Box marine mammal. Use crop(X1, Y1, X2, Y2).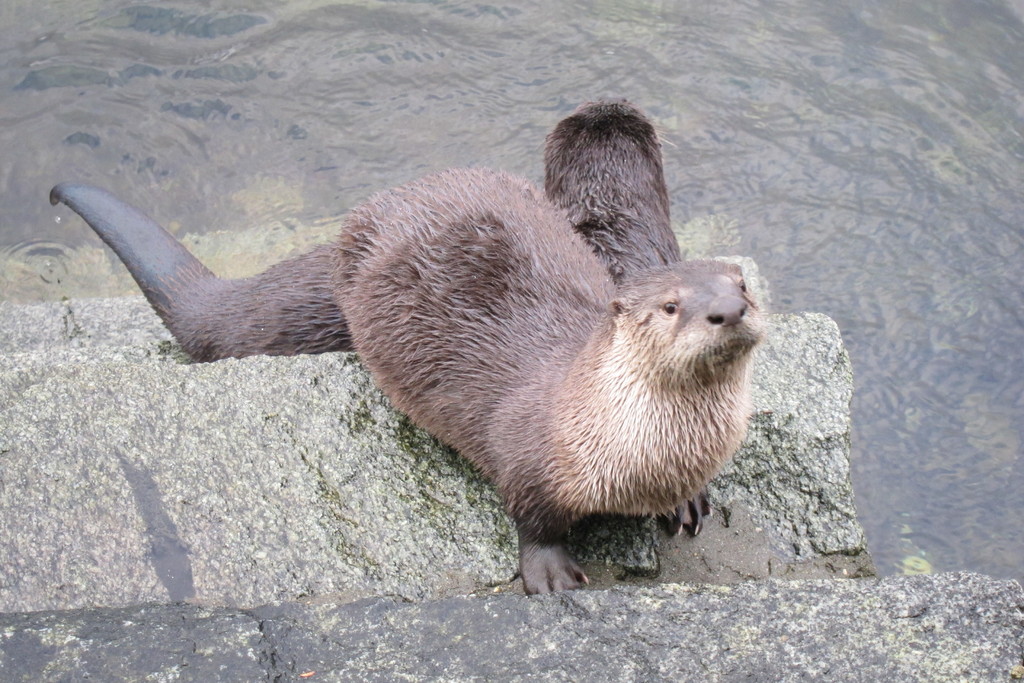
crop(45, 95, 678, 361).
